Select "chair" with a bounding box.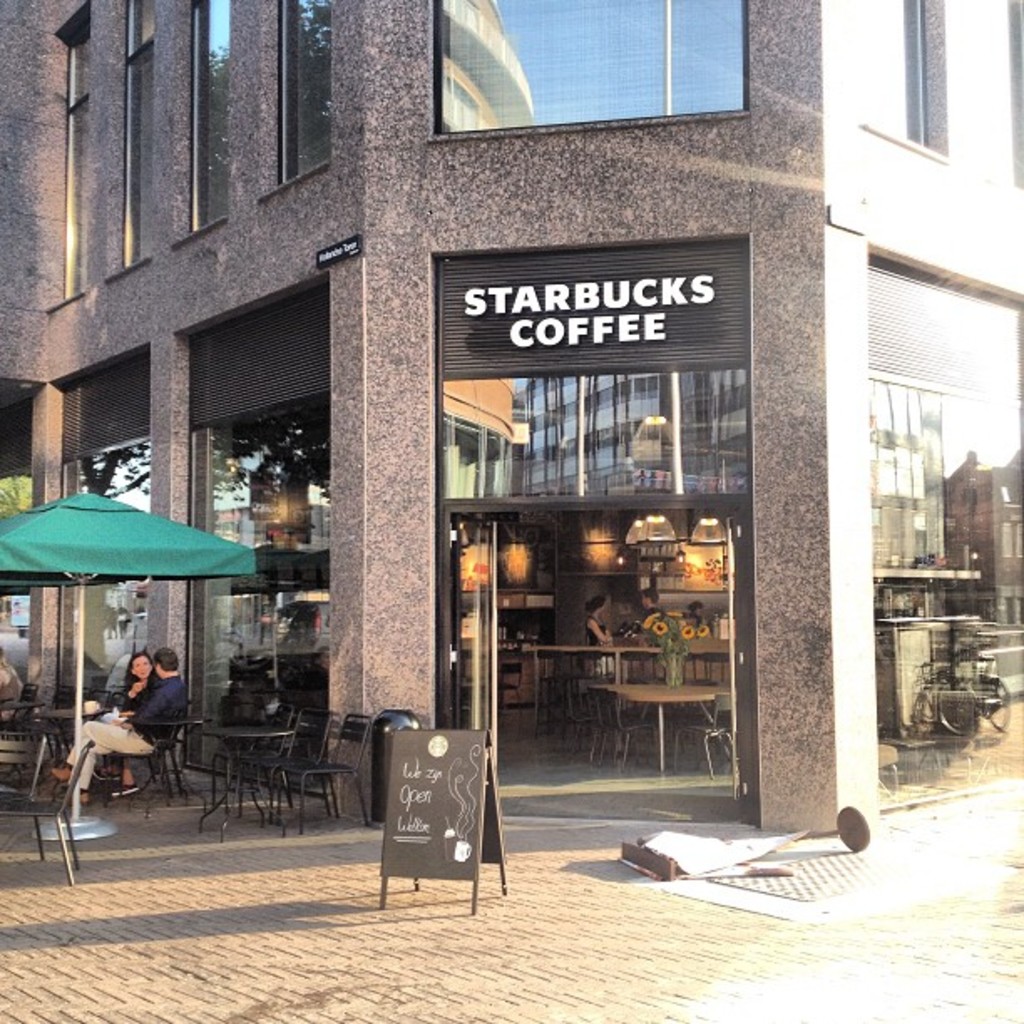
box(274, 713, 370, 838).
